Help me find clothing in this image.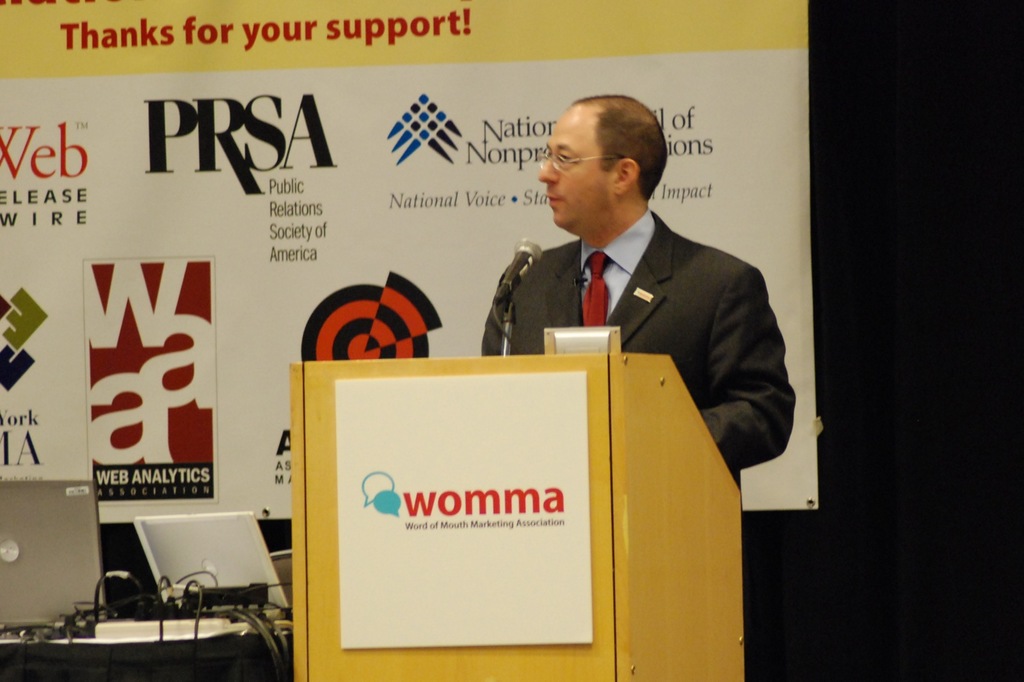
Found it: bbox(508, 212, 799, 466).
